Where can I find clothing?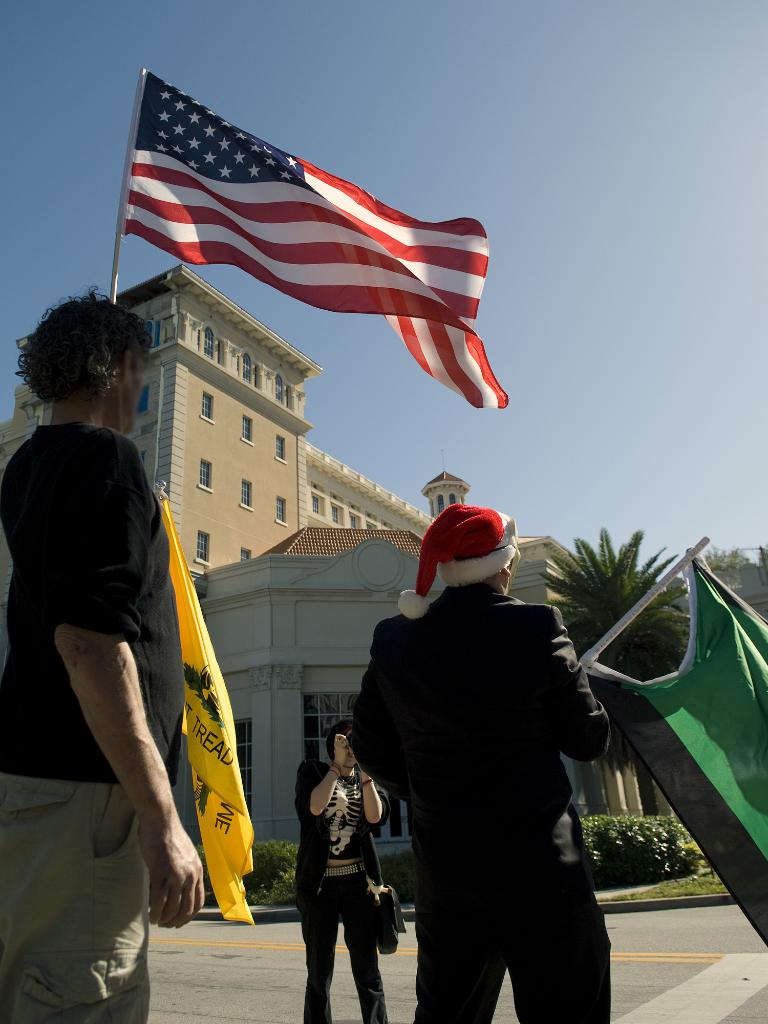
You can find it at left=0, top=772, right=150, bottom=1023.
